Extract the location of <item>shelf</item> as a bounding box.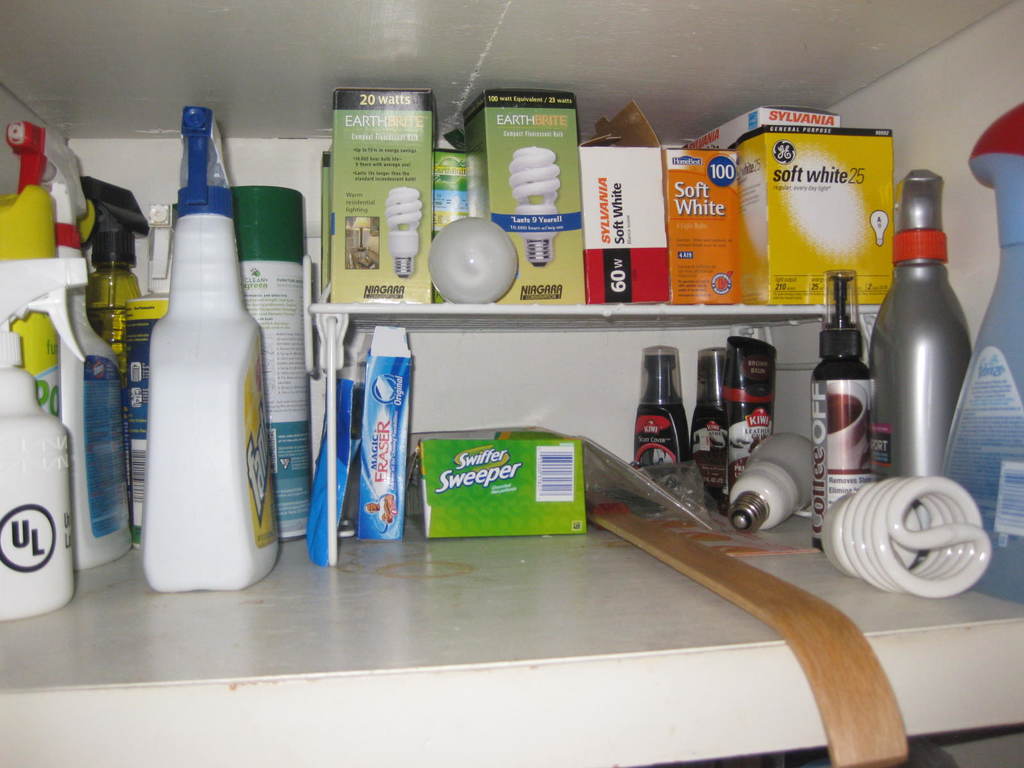
l=0, t=4, r=1023, b=767.
